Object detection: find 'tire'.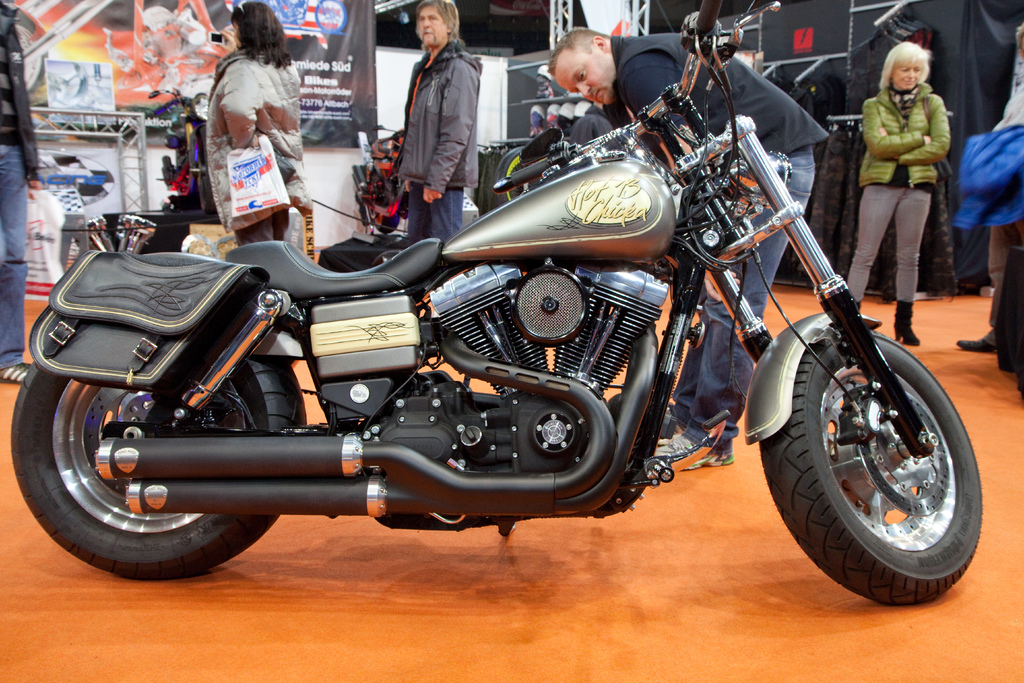
box(10, 354, 307, 579).
